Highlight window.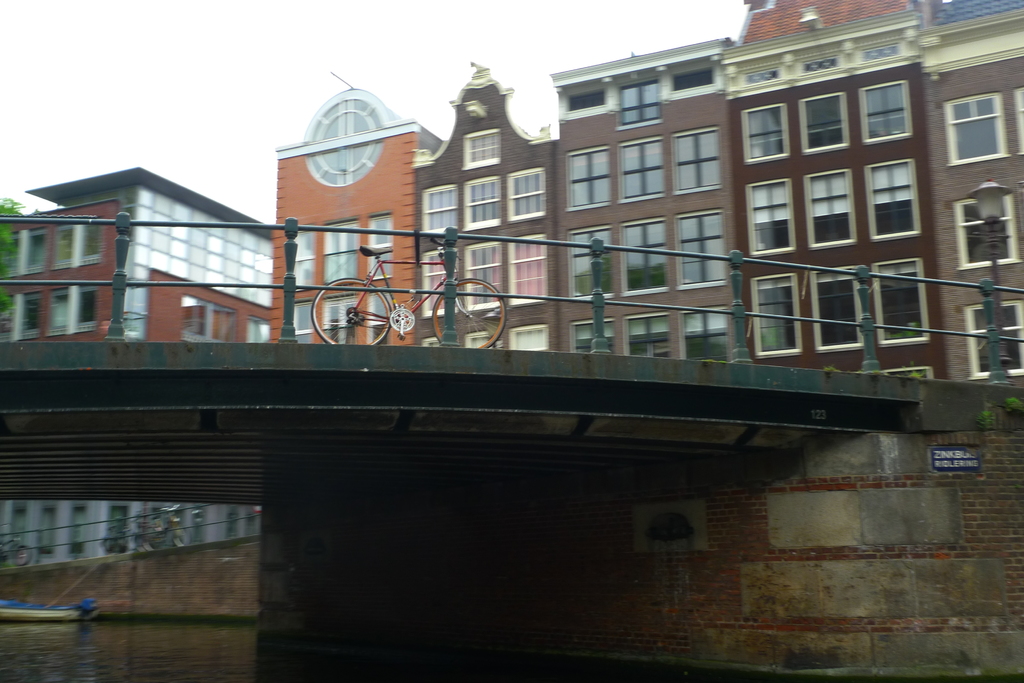
Highlighted region: box(462, 173, 506, 230).
